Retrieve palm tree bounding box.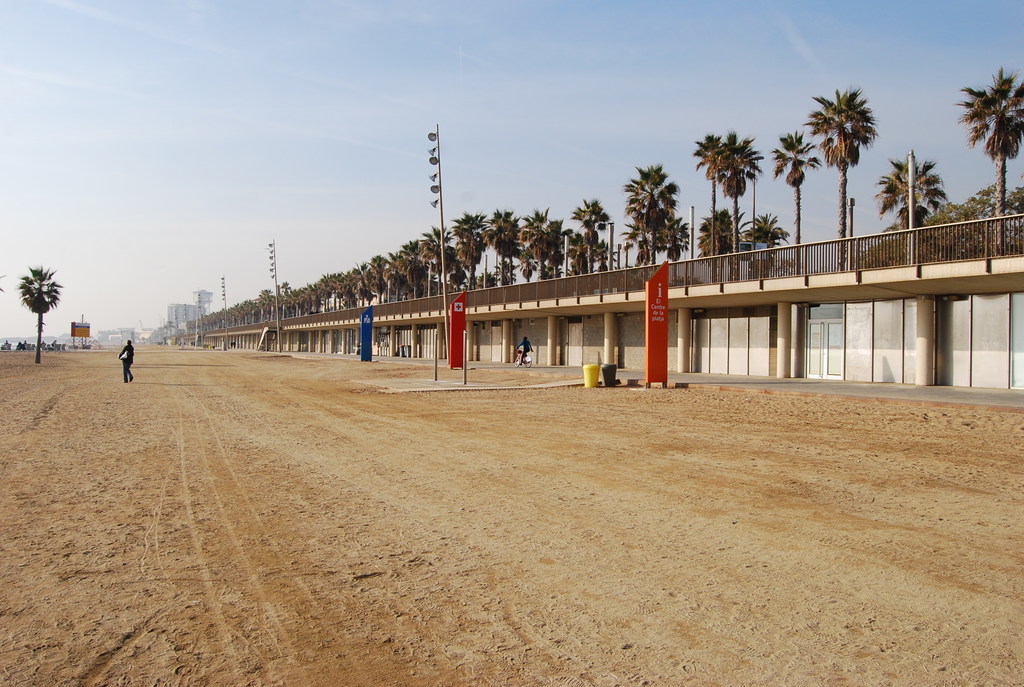
Bounding box: left=803, top=87, right=875, bottom=269.
